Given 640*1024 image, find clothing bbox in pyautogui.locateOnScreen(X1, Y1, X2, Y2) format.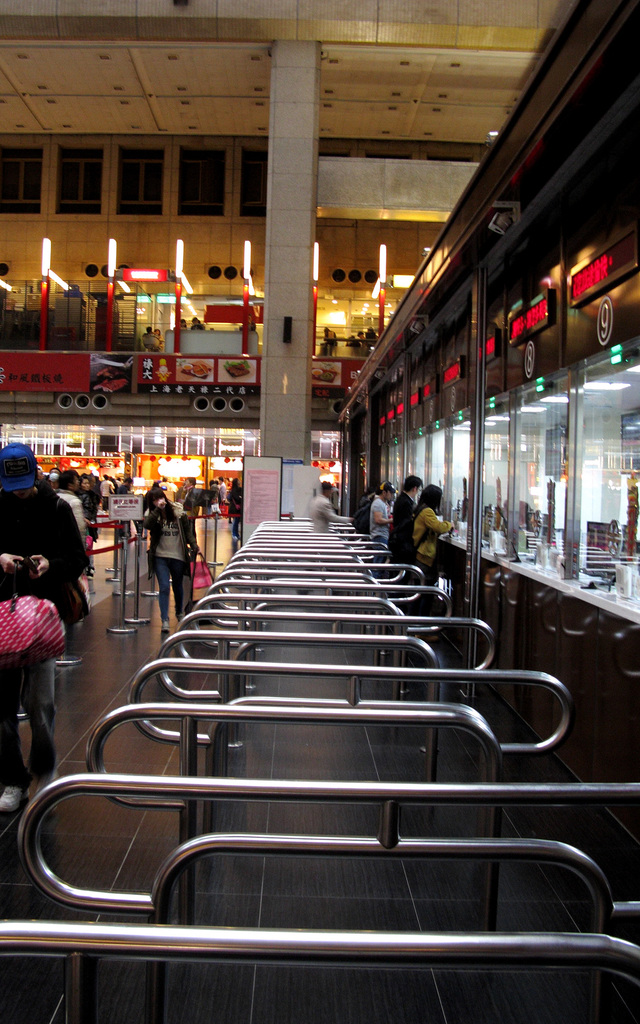
pyautogui.locateOnScreen(94, 481, 117, 514).
